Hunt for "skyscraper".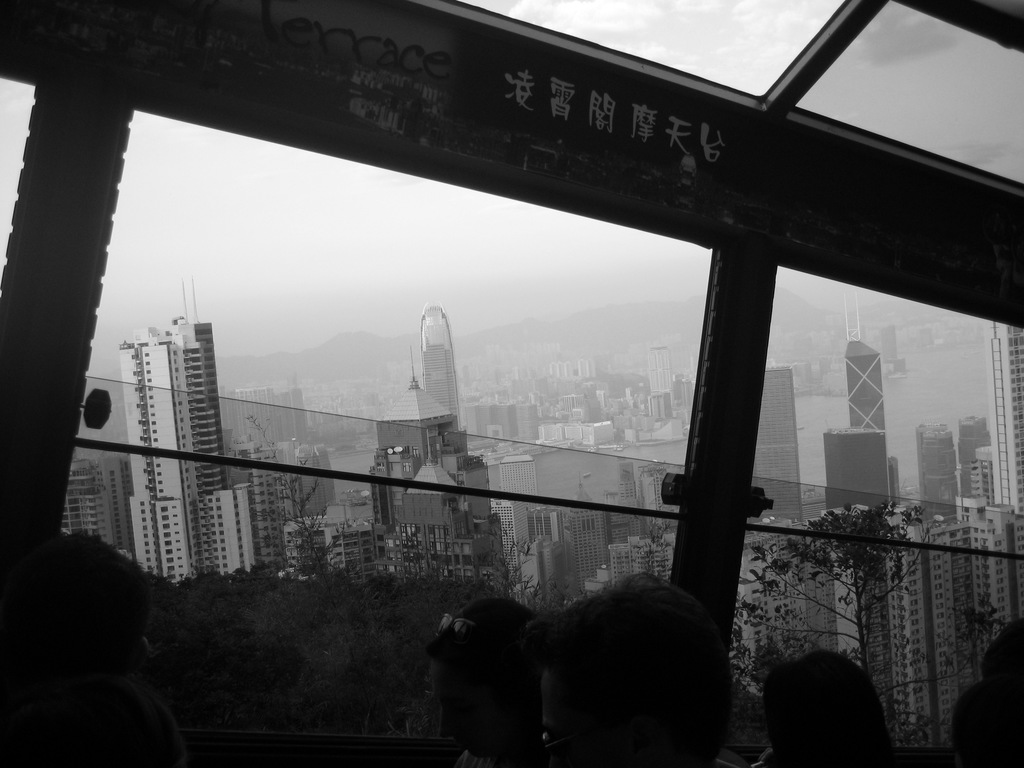
Hunted down at <region>122, 250, 235, 598</region>.
